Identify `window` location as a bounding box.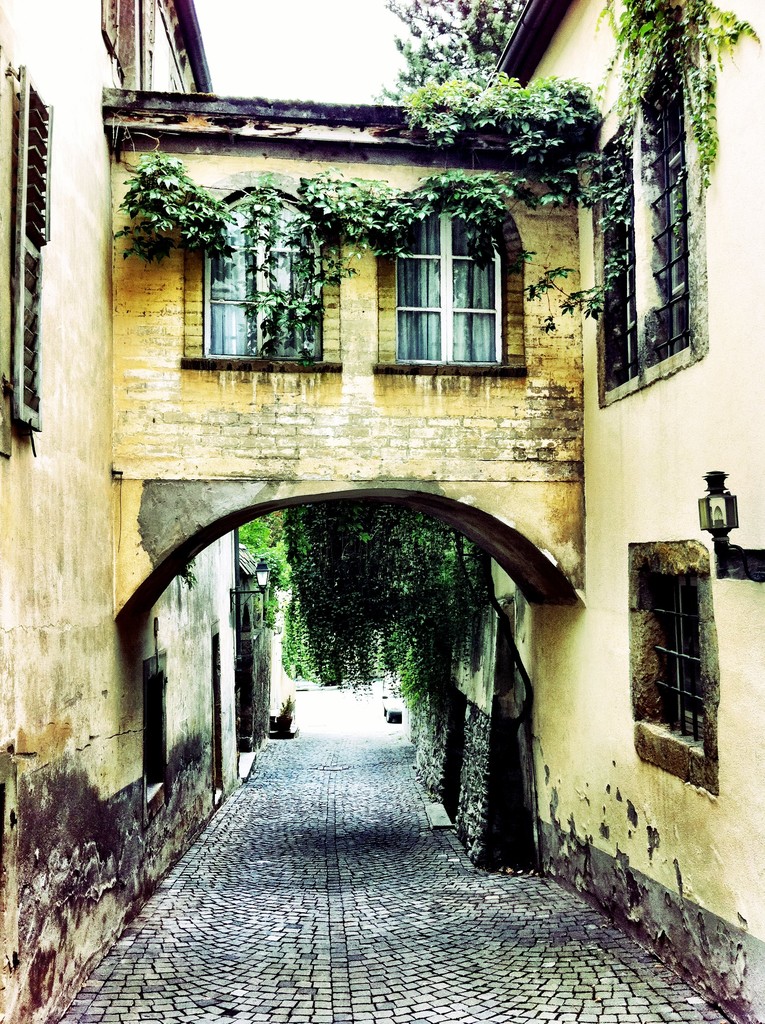
l=146, t=653, r=176, b=829.
